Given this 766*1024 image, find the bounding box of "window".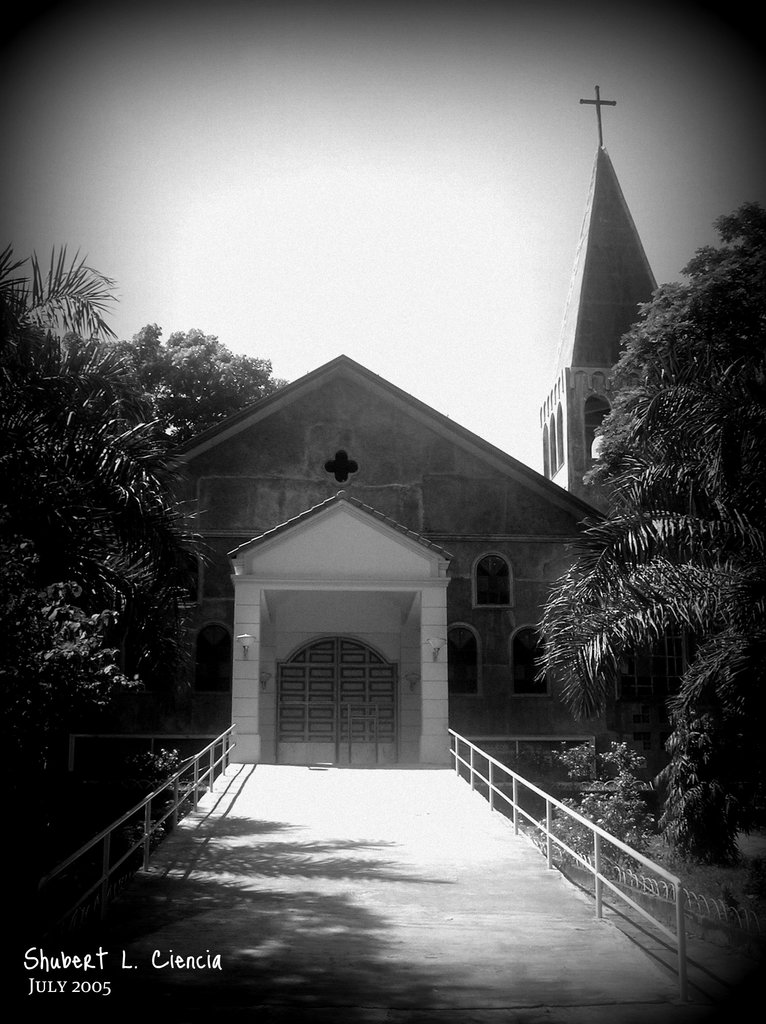
{"x1": 206, "y1": 557, "x2": 231, "y2": 598}.
